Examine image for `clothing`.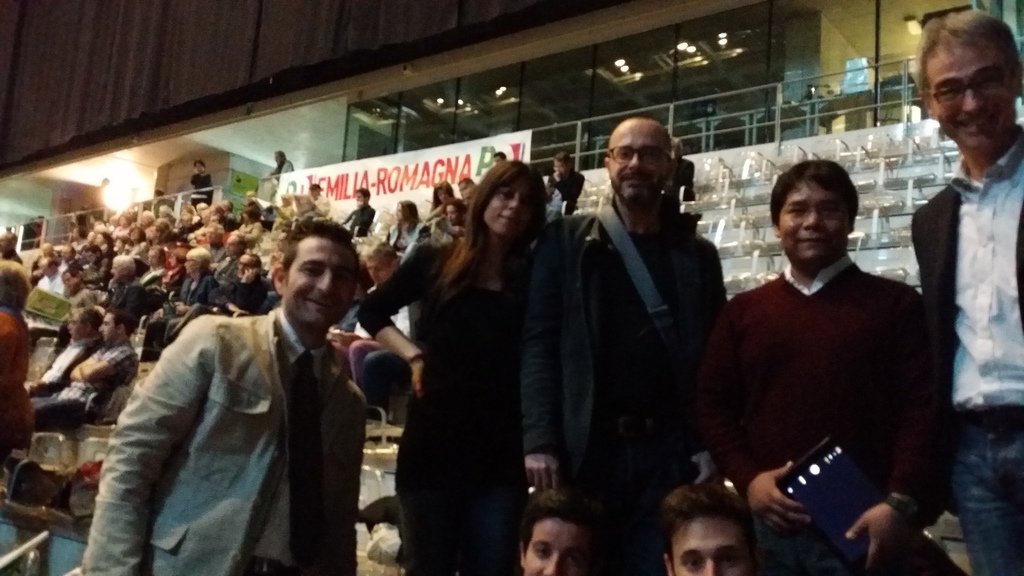
Examination result: (x1=0, y1=115, x2=1023, y2=575).
